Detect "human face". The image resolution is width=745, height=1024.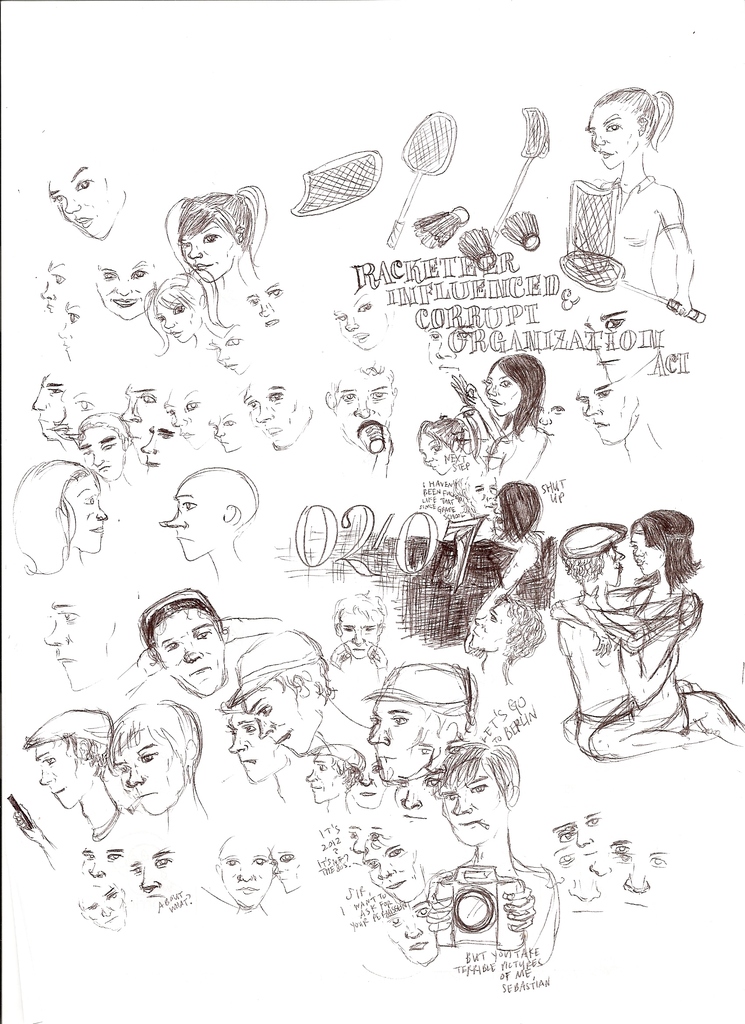
rect(243, 680, 299, 751).
